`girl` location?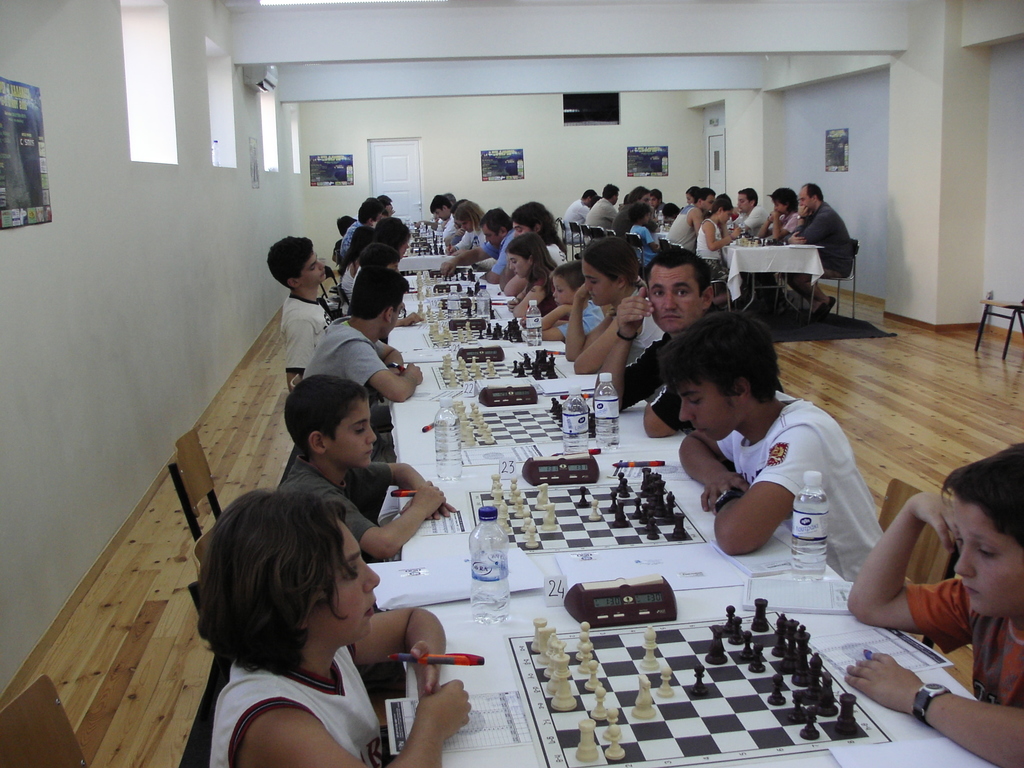
506 202 567 266
